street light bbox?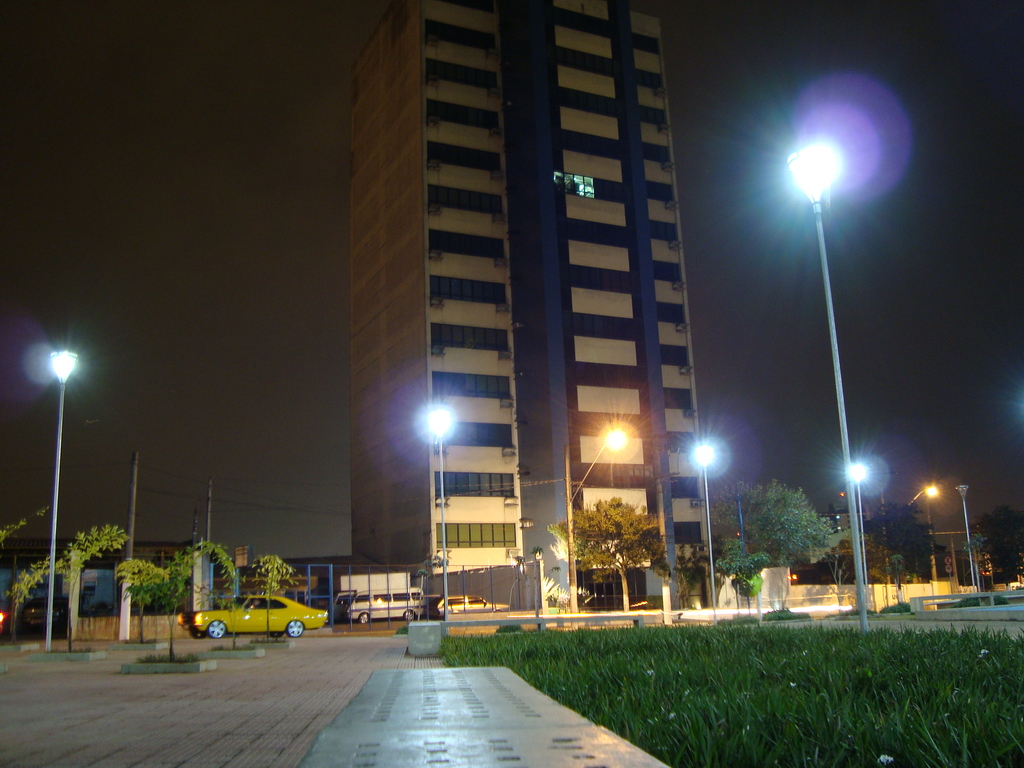
(877, 486, 942, 606)
